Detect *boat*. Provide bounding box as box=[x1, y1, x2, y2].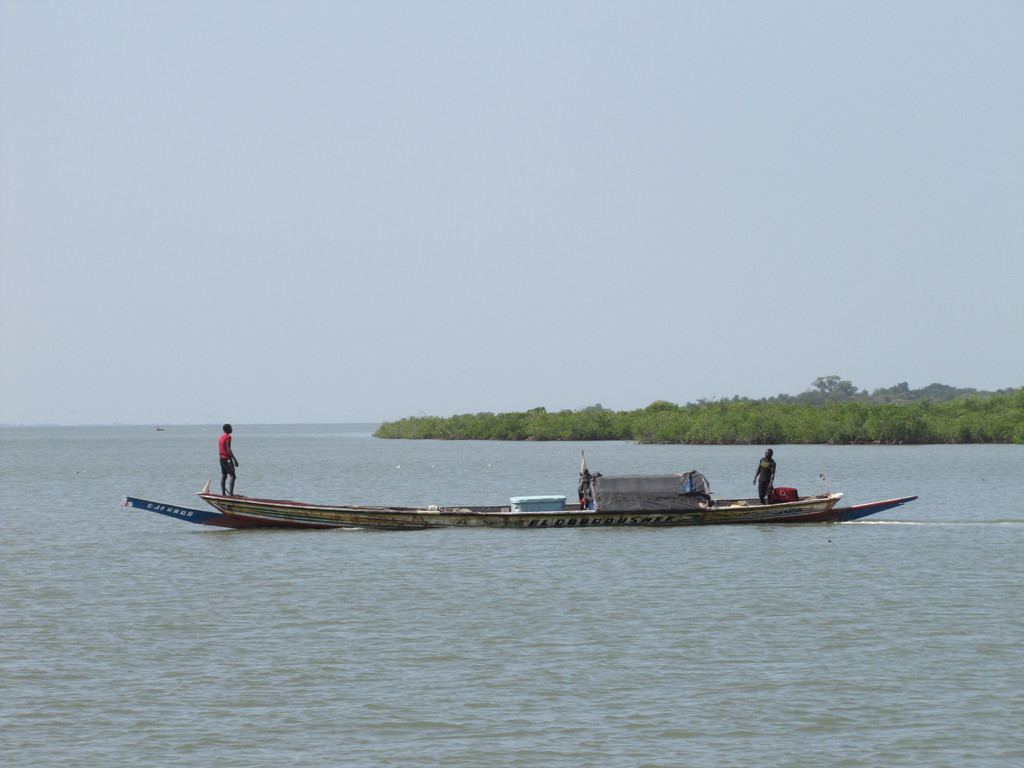
box=[197, 470, 837, 526].
